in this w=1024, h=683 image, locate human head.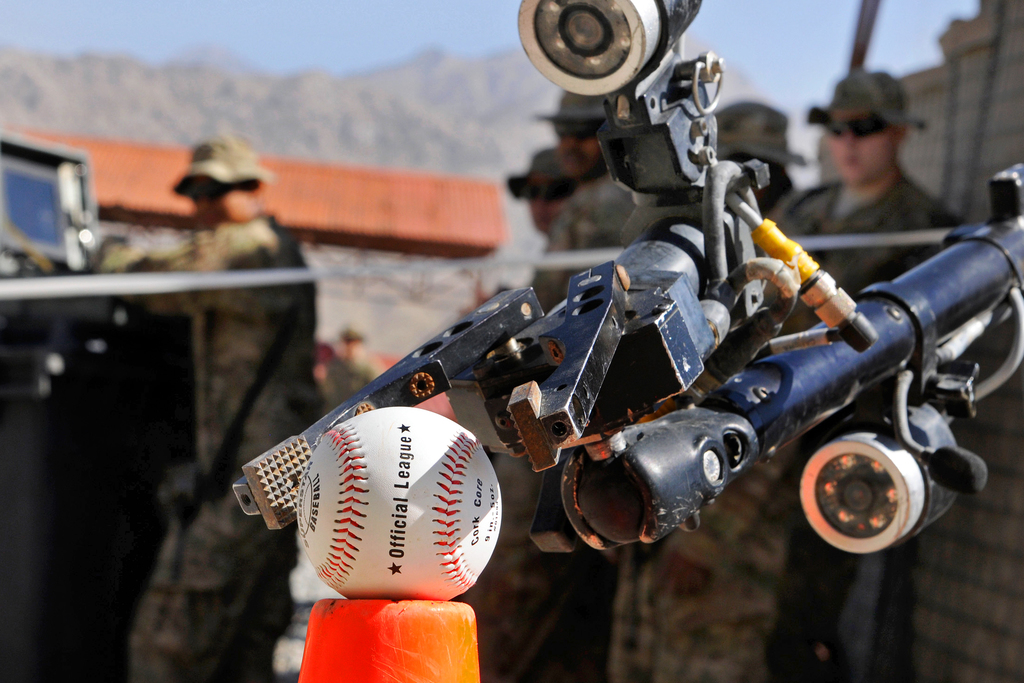
Bounding box: region(554, 95, 607, 176).
